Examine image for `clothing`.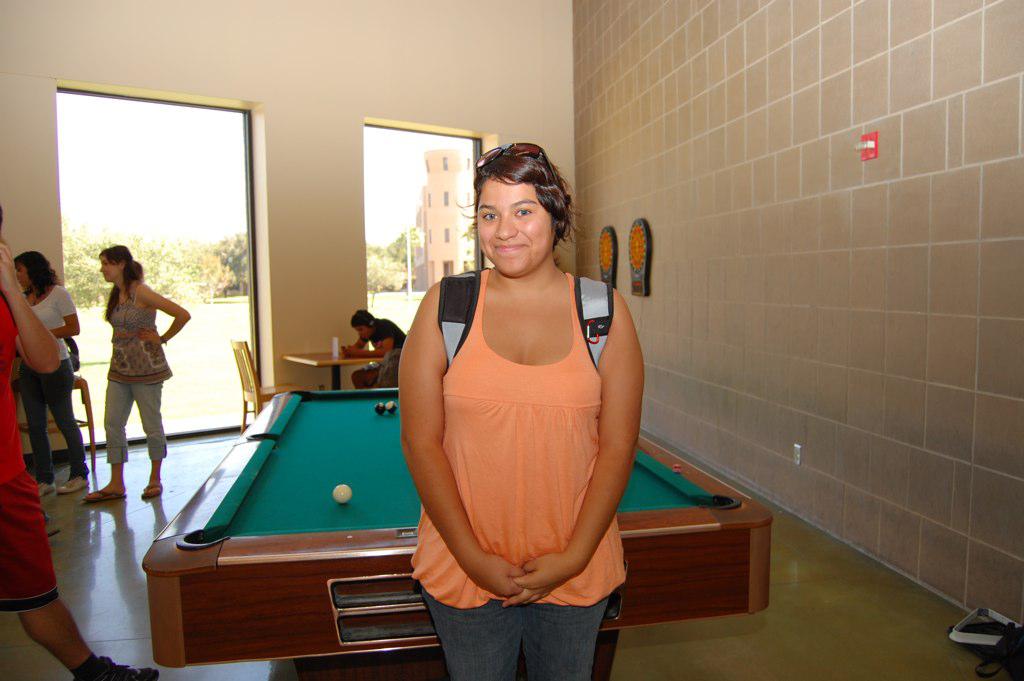
Examination result: box=[422, 270, 631, 585].
